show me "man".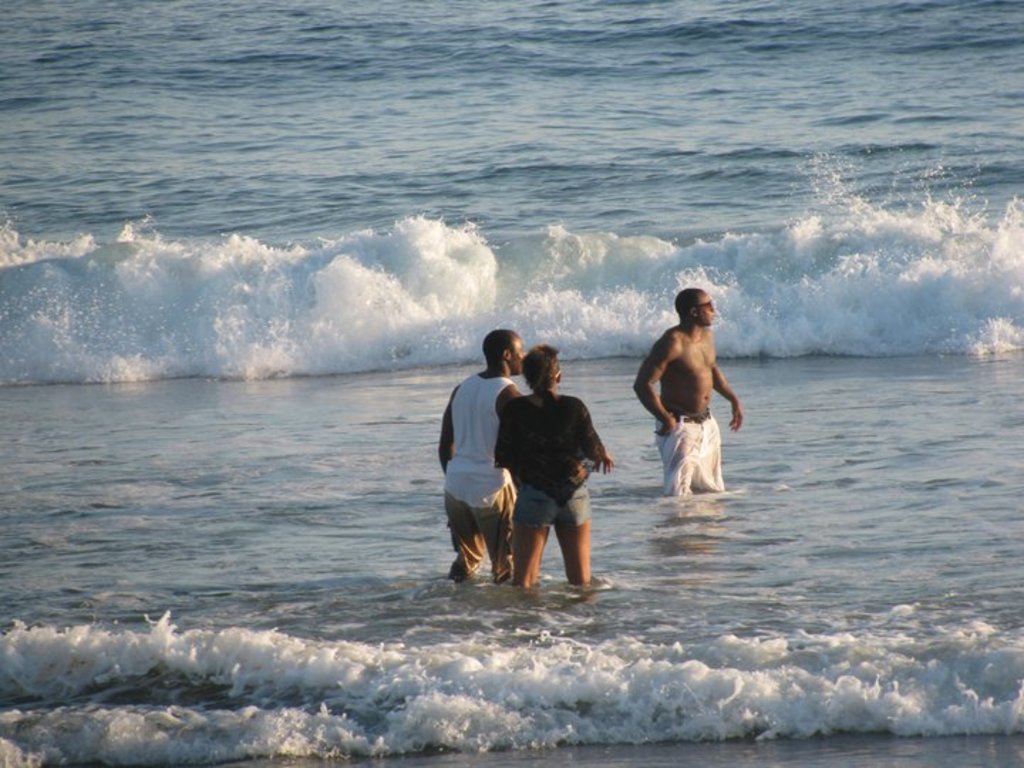
"man" is here: [432, 323, 525, 586].
